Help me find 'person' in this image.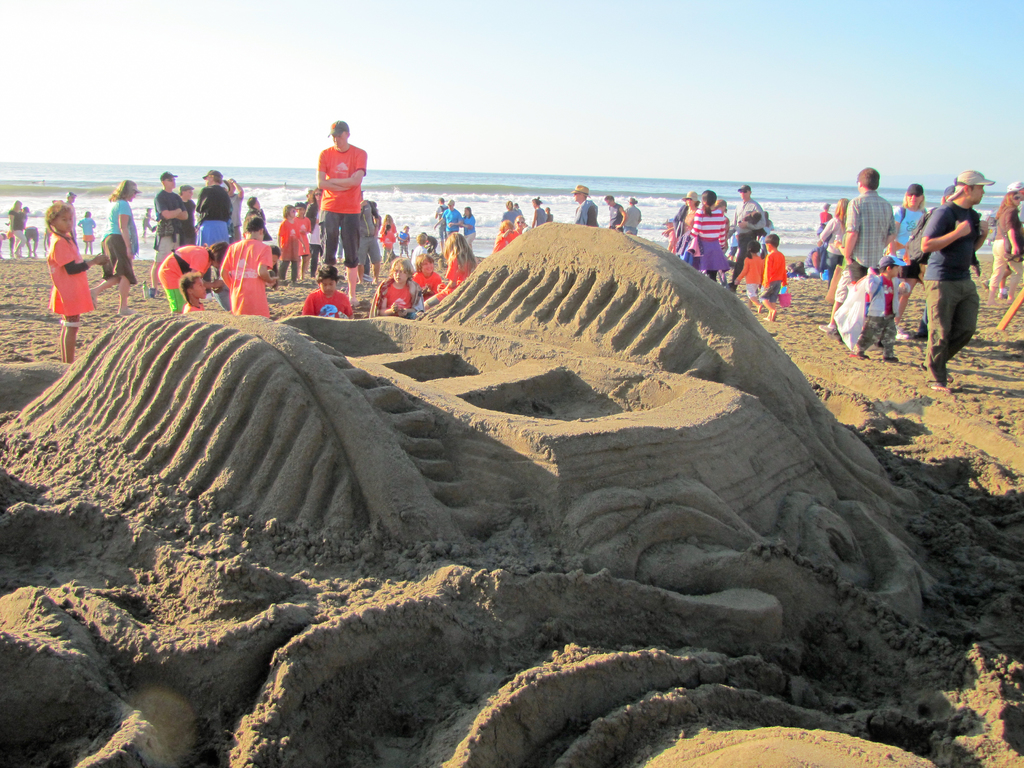
Found it: box=[993, 184, 1023, 300].
